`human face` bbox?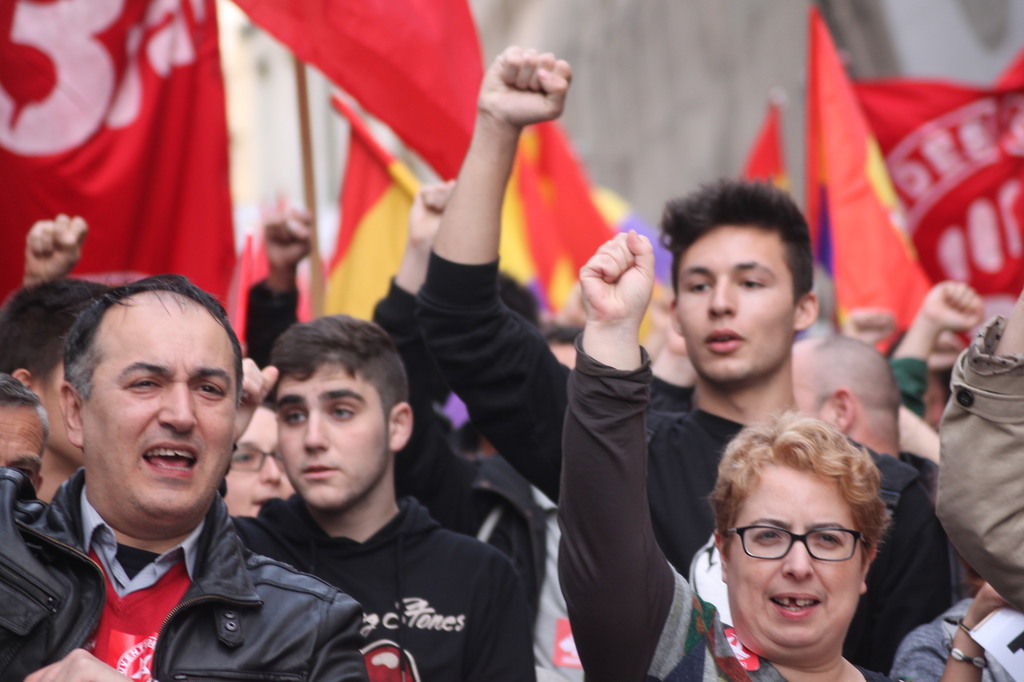
box(726, 465, 859, 650)
